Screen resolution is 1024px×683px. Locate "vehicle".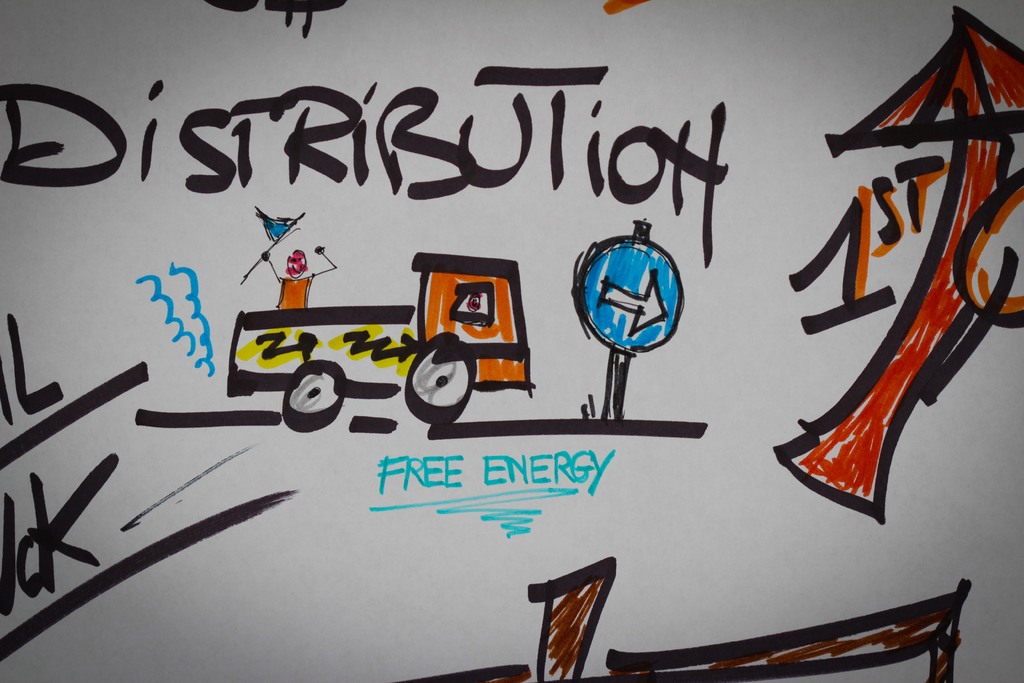
230/243/529/425.
